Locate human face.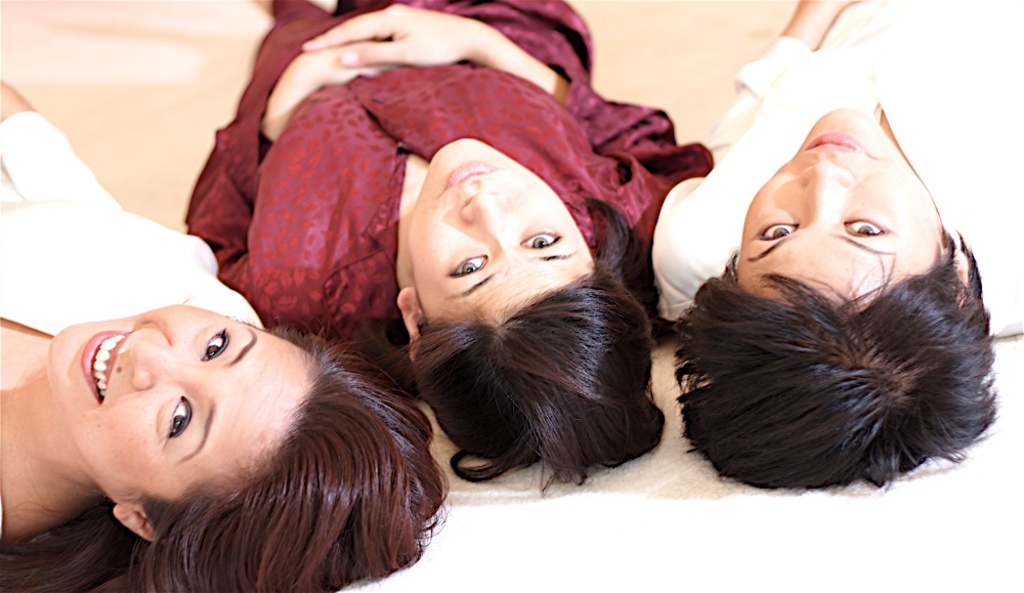
Bounding box: crop(733, 104, 945, 314).
